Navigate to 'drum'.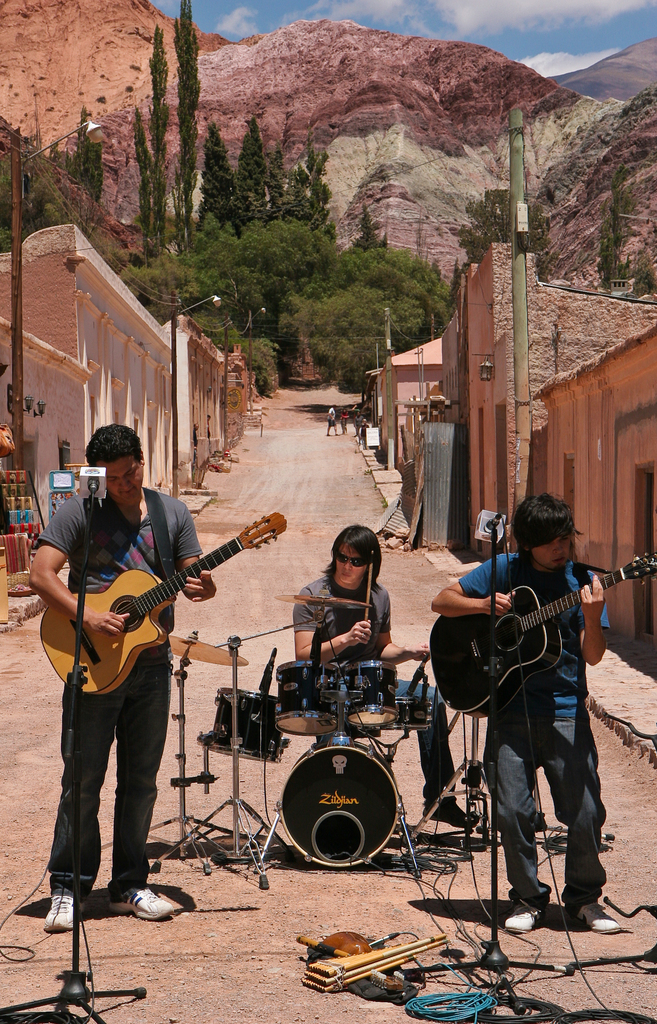
Navigation target: 345,659,400,726.
